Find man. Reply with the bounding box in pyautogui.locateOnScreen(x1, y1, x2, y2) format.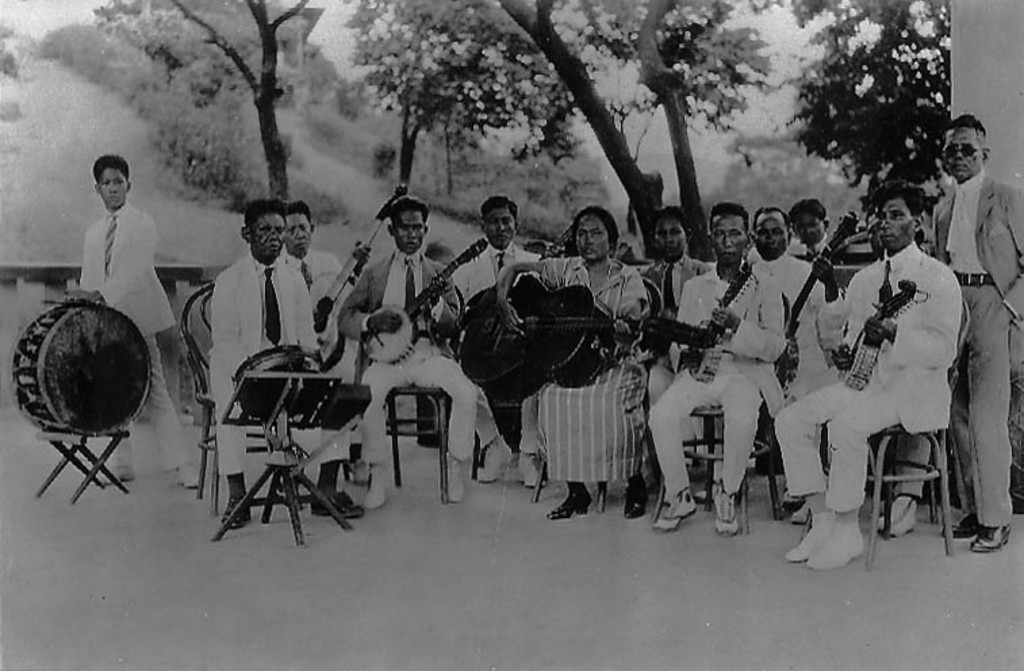
pyautogui.locateOnScreen(751, 207, 828, 399).
